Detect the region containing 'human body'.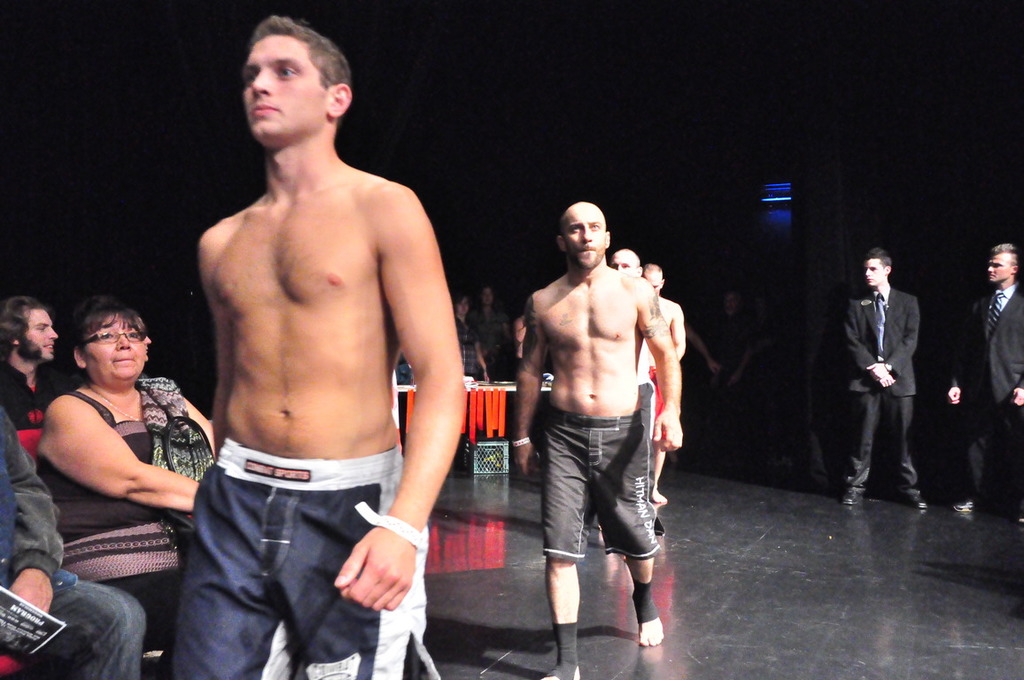
box(467, 308, 511, 378).
